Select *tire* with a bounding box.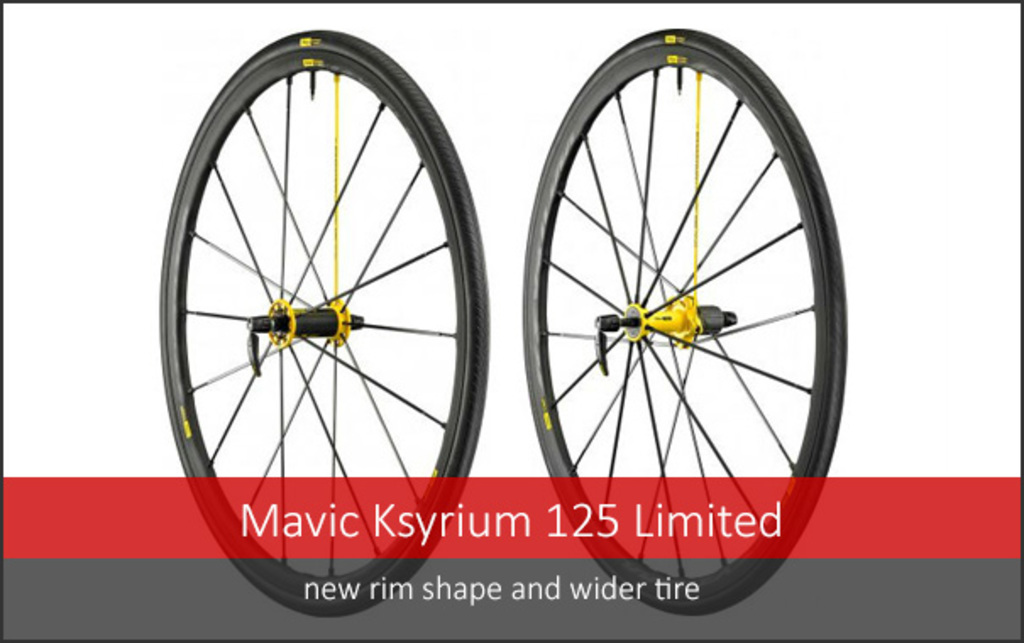
<region>520, 29, 850, 614</region>.
